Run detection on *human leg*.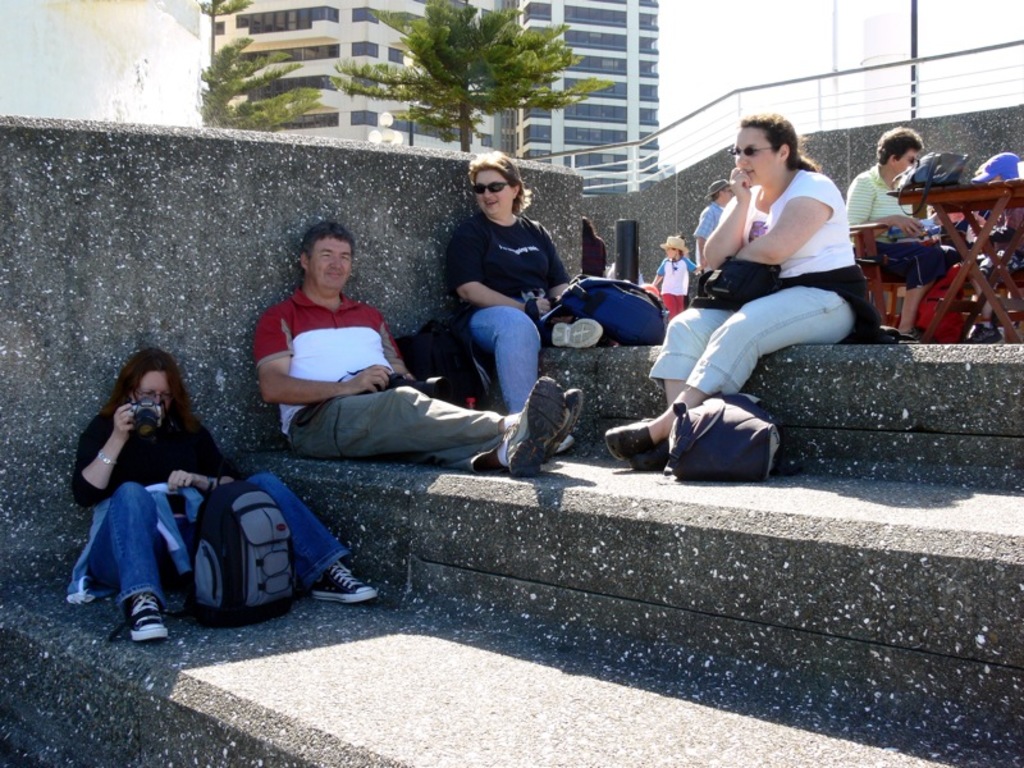
Result: 676:288:685:311.
